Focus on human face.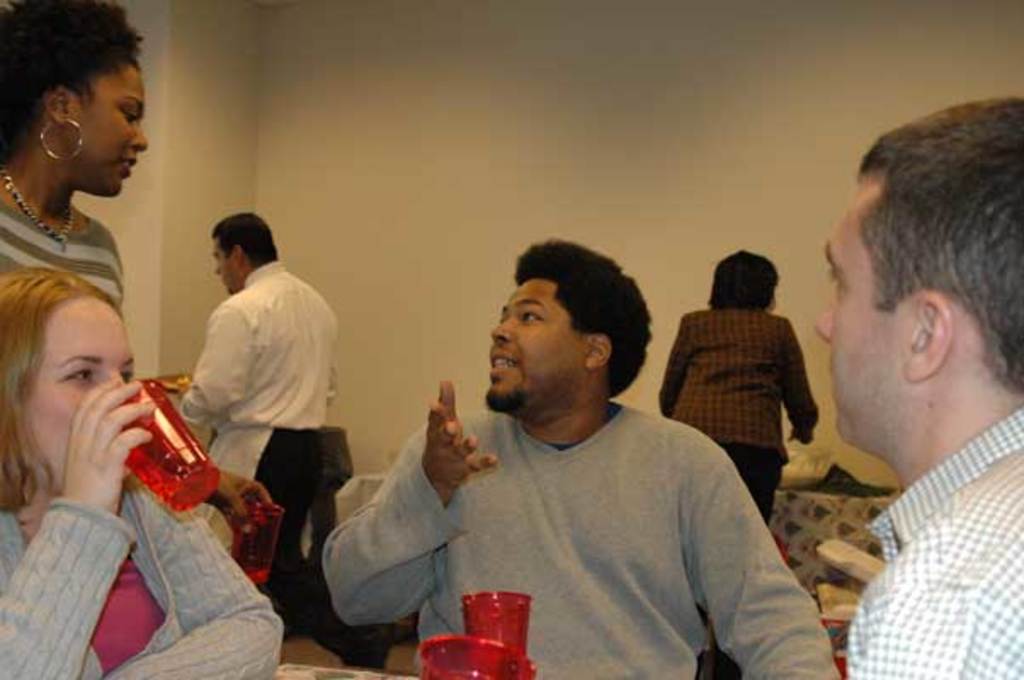
Focused at <box>813,184,896,447</box>.
